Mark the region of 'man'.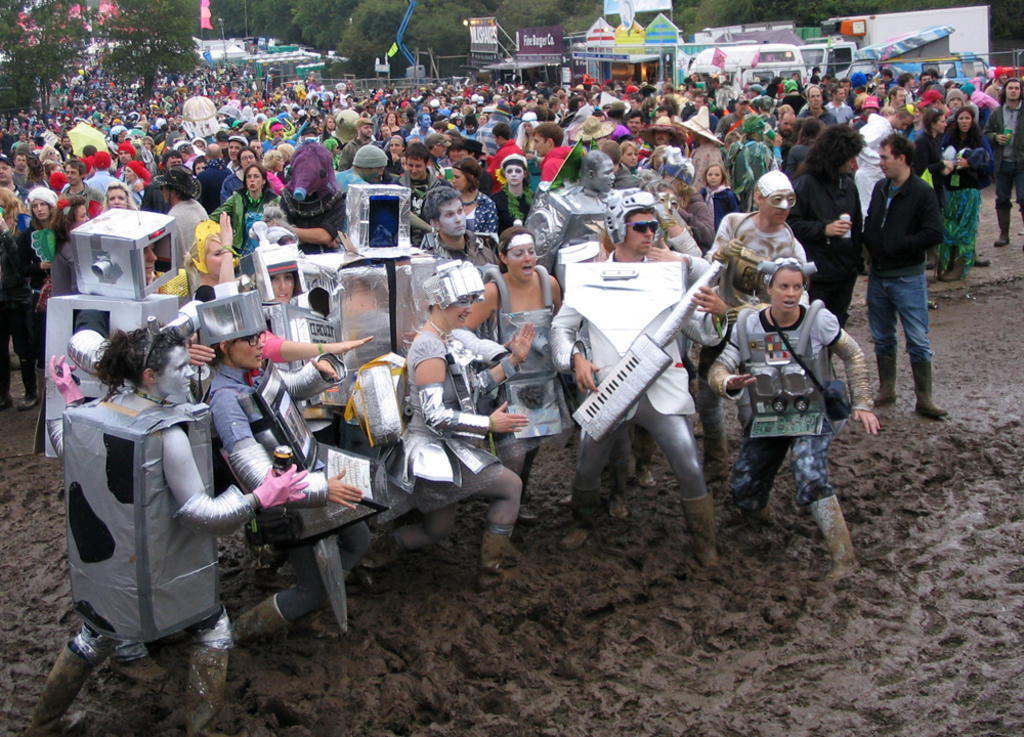
Region: box=[10, 153, 42, 204].
